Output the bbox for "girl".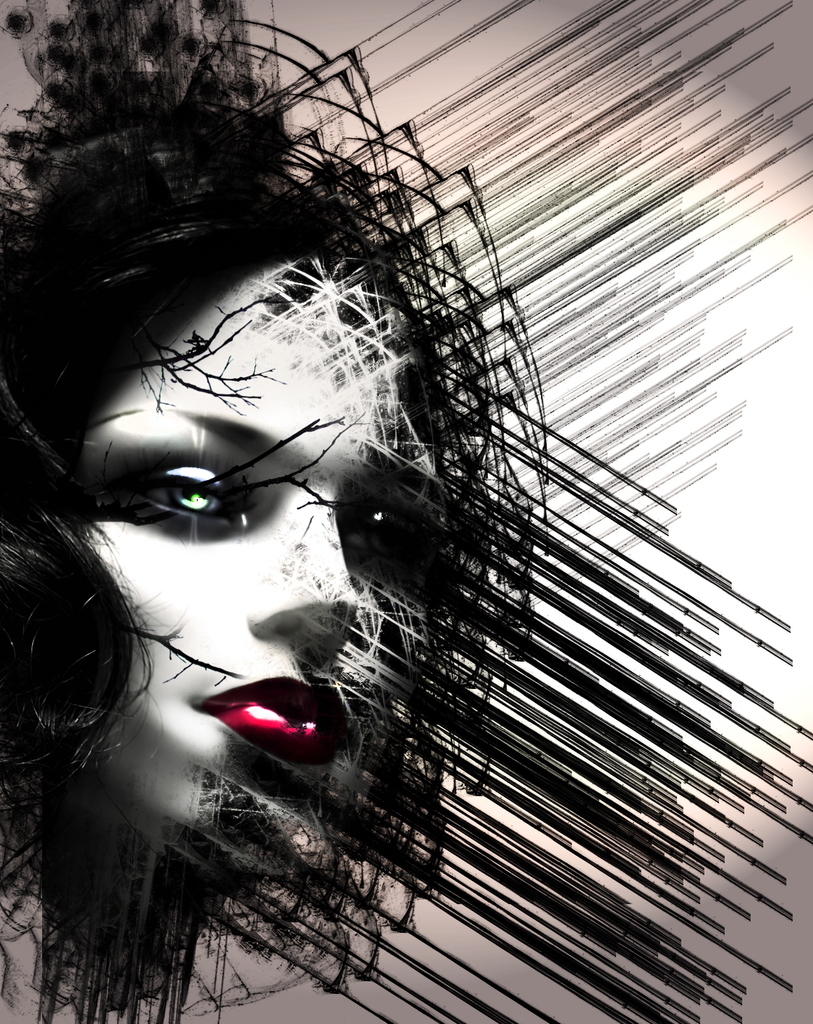
rect(0, 2, 556, 1022).
